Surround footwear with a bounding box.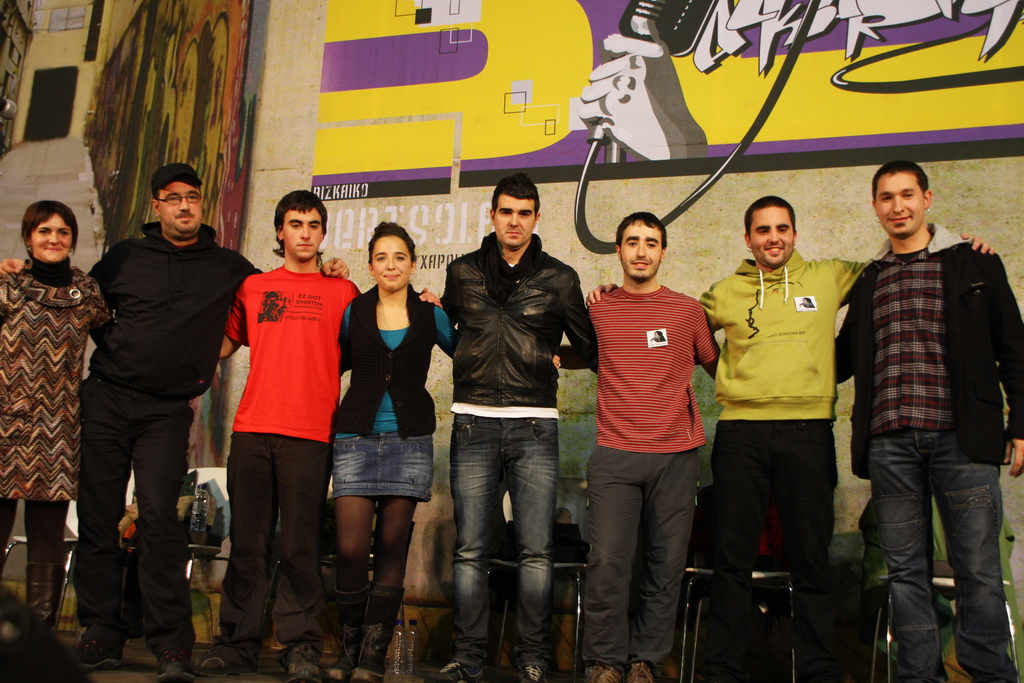
[326,582,367,681].
